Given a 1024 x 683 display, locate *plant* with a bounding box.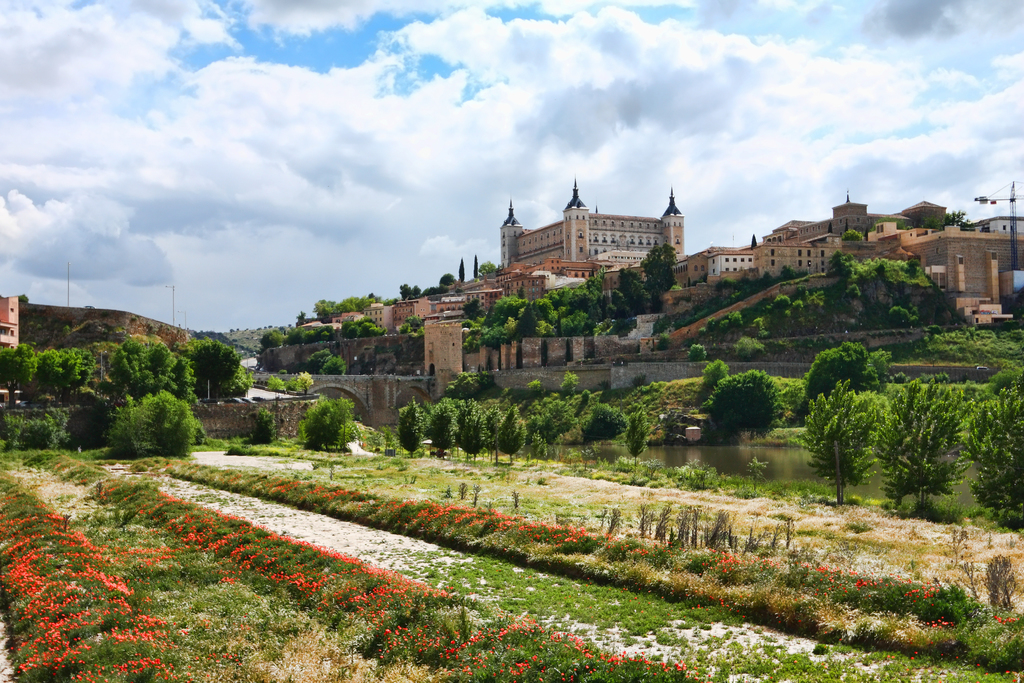
Located: {"left": 307, "top": 346, "right": 332, "bottom": 370}.
